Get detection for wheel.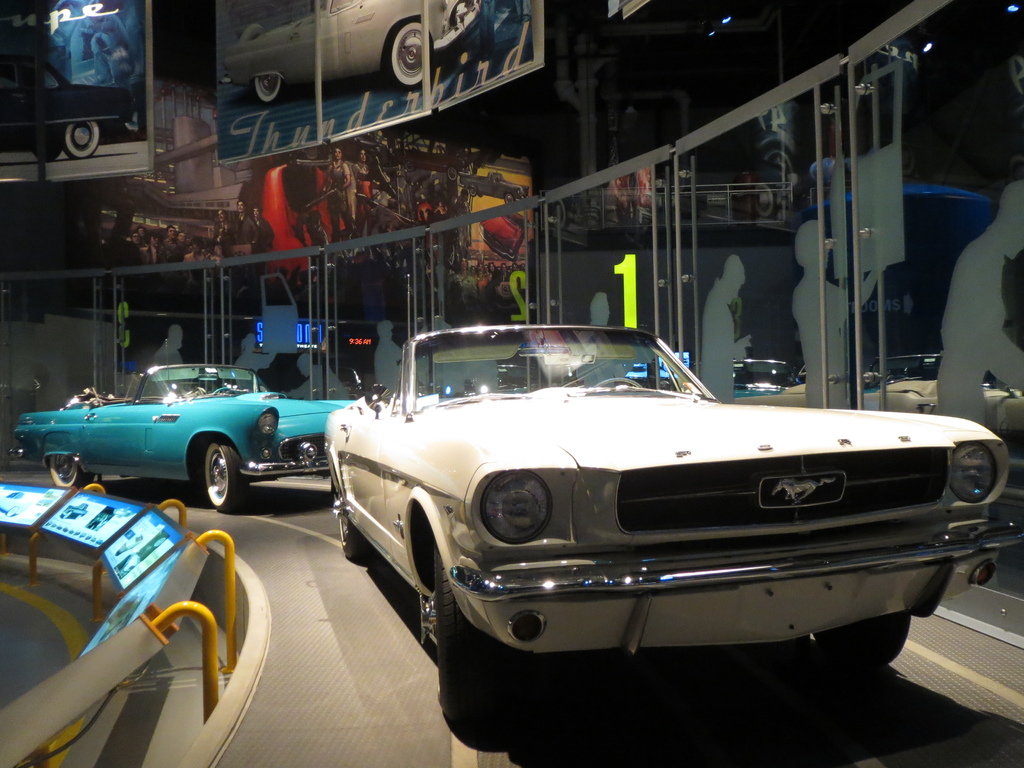
Detection: [429, 540, 529, 748].
